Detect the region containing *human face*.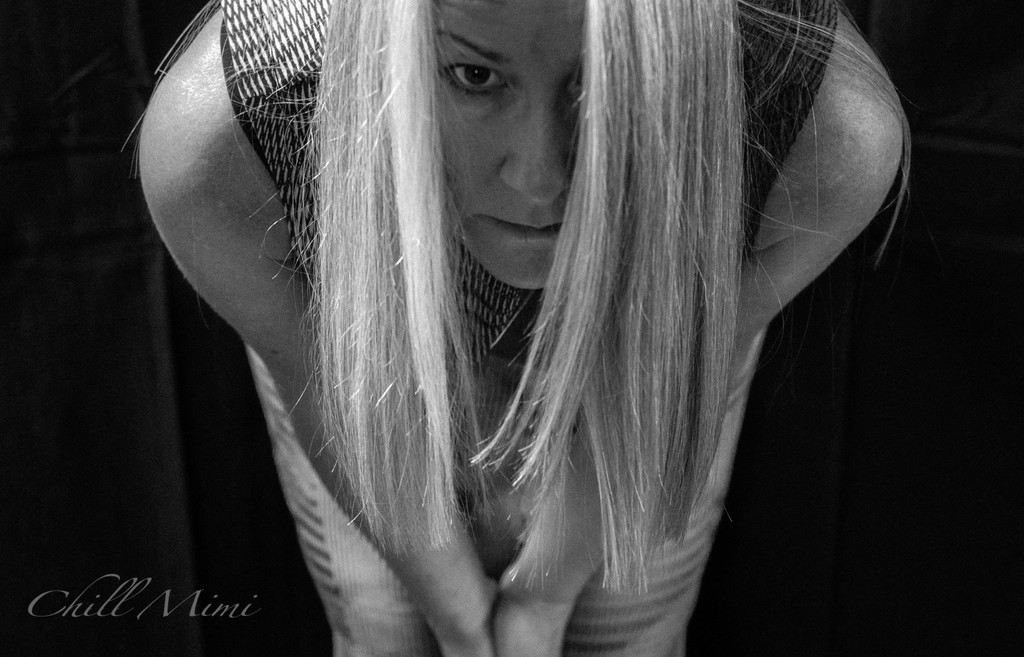
[x1=431, y1=0, x2=584, y2=291].
